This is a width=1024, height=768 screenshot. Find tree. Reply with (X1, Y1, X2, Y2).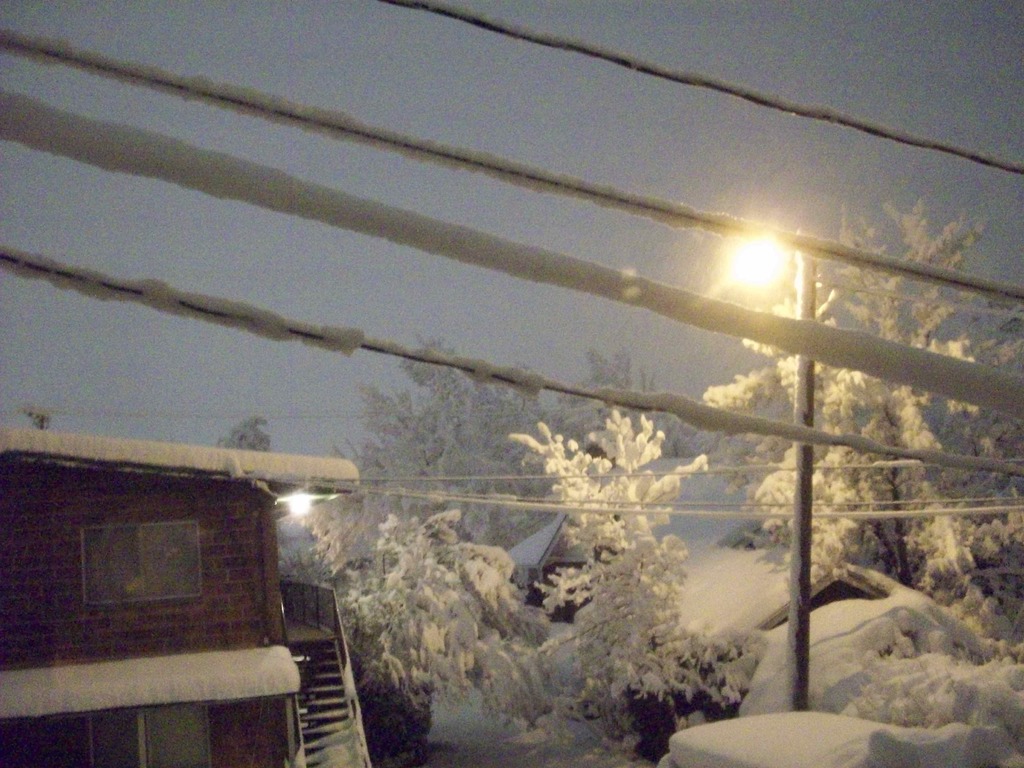
(318, 399, 752, 764).
